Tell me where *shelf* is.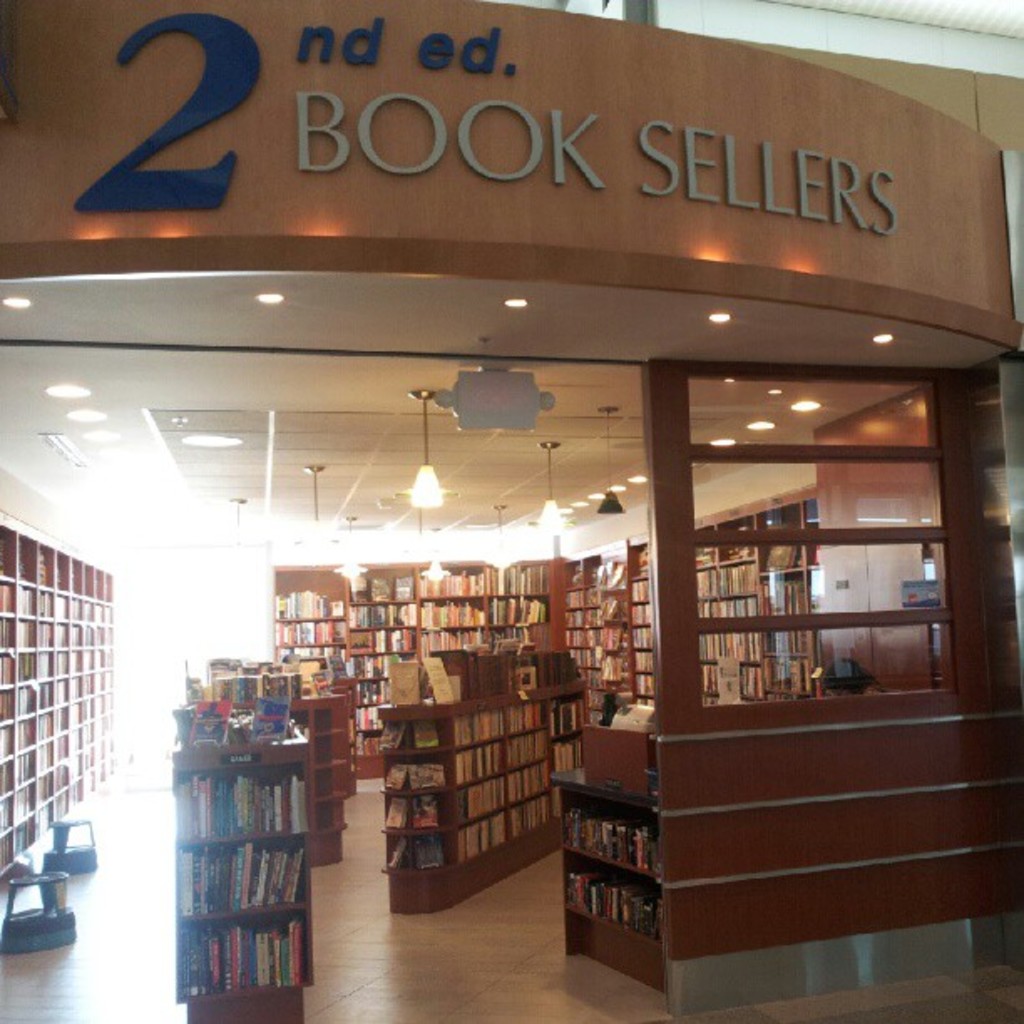
*shelf* is at locate(557, 763, 661, 997).
